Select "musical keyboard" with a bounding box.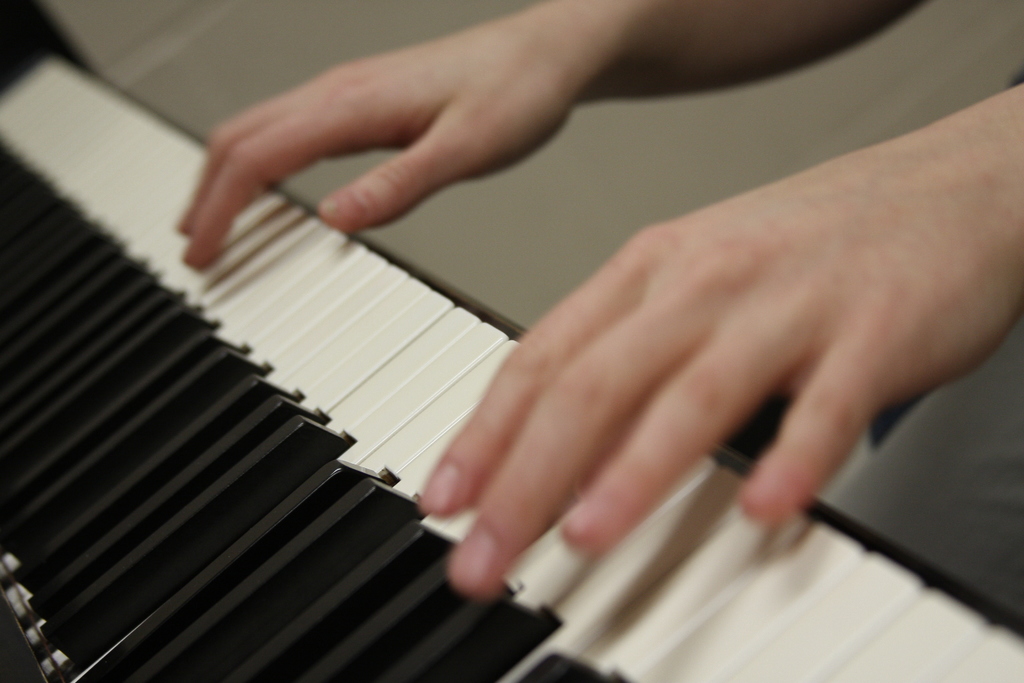
0 40 1023 682.
